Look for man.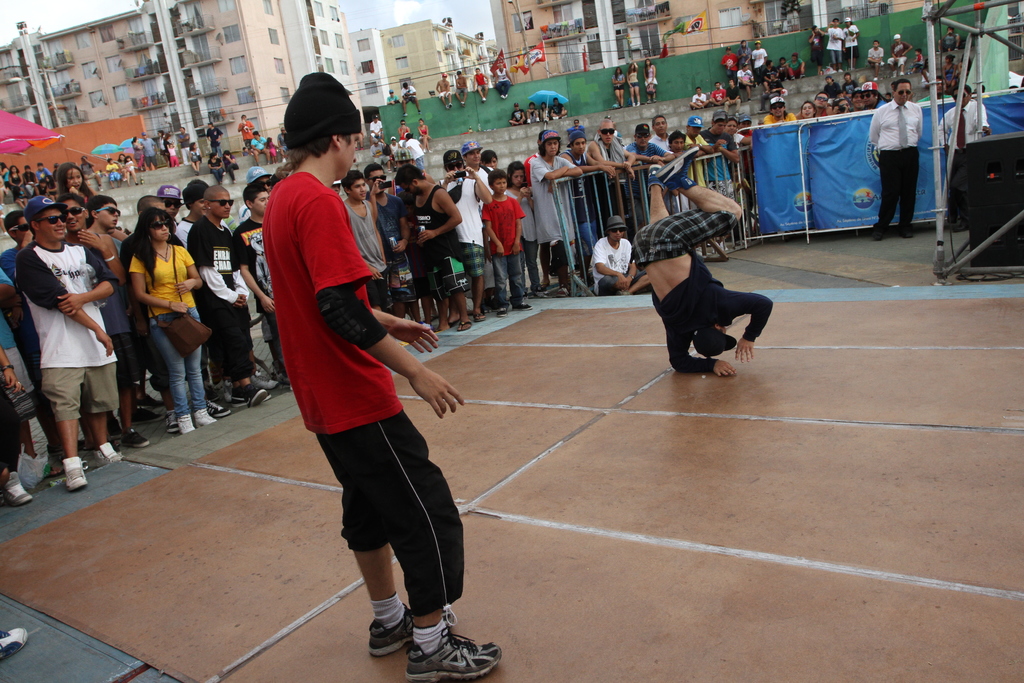
Found: (left=867, top=41, right=883, bottom=74).
